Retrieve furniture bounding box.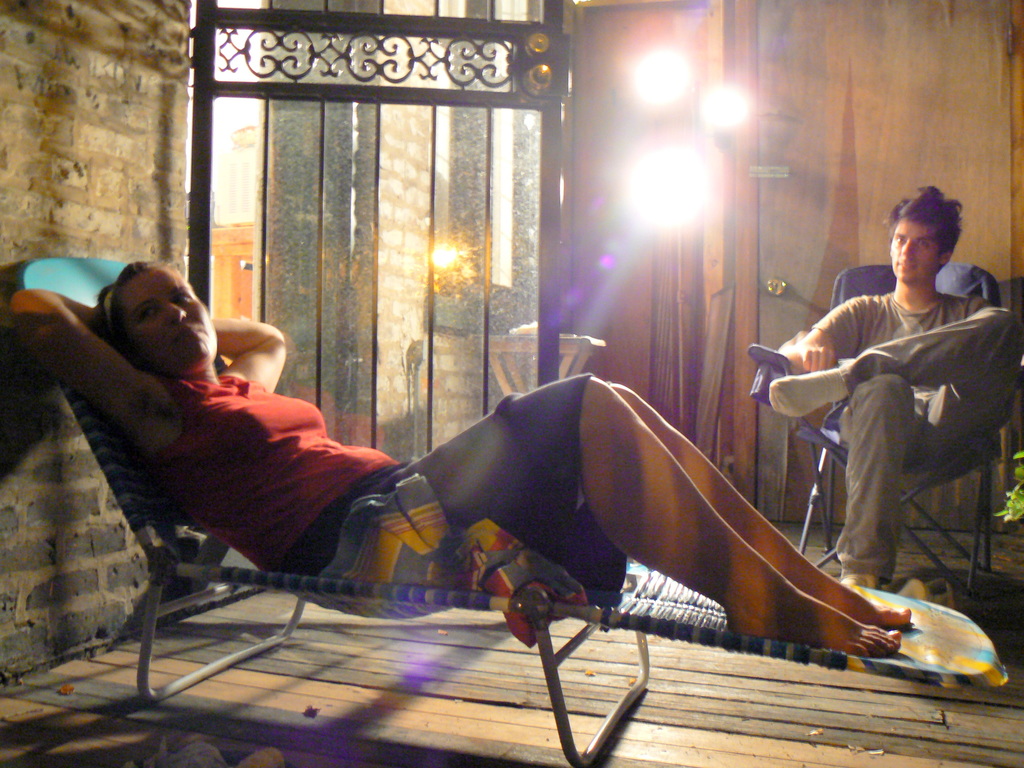
Bounding box: (746,265,1004,602).
